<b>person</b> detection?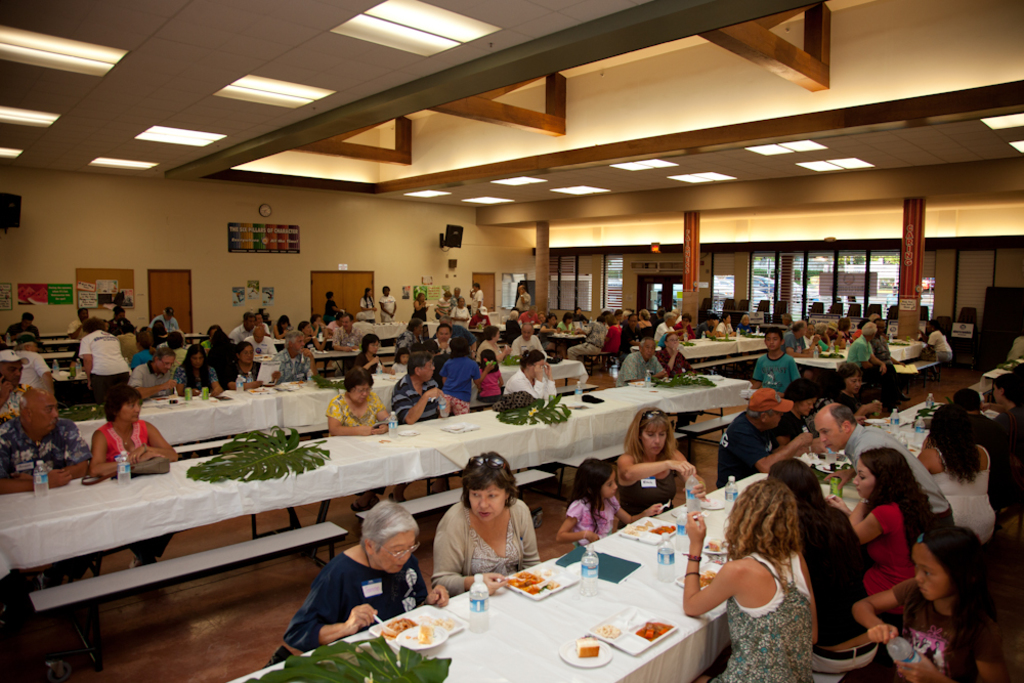
Rect(751, 329, 802, 400)
